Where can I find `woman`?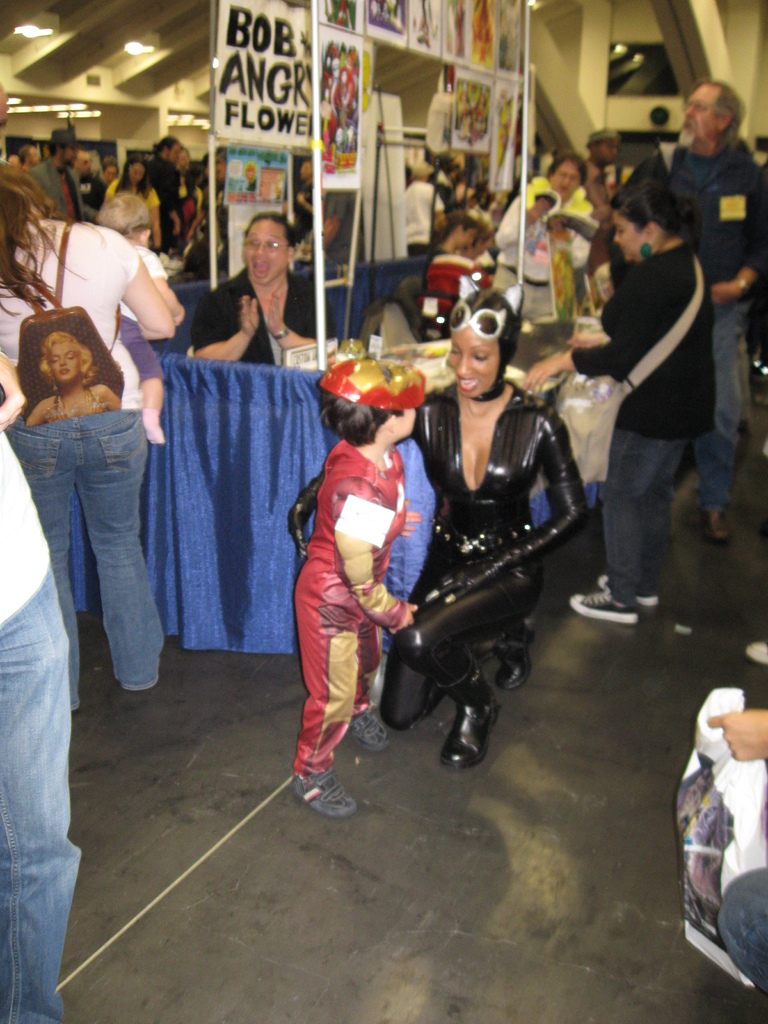
You can find it at locate(434, 211, 493, 265).
